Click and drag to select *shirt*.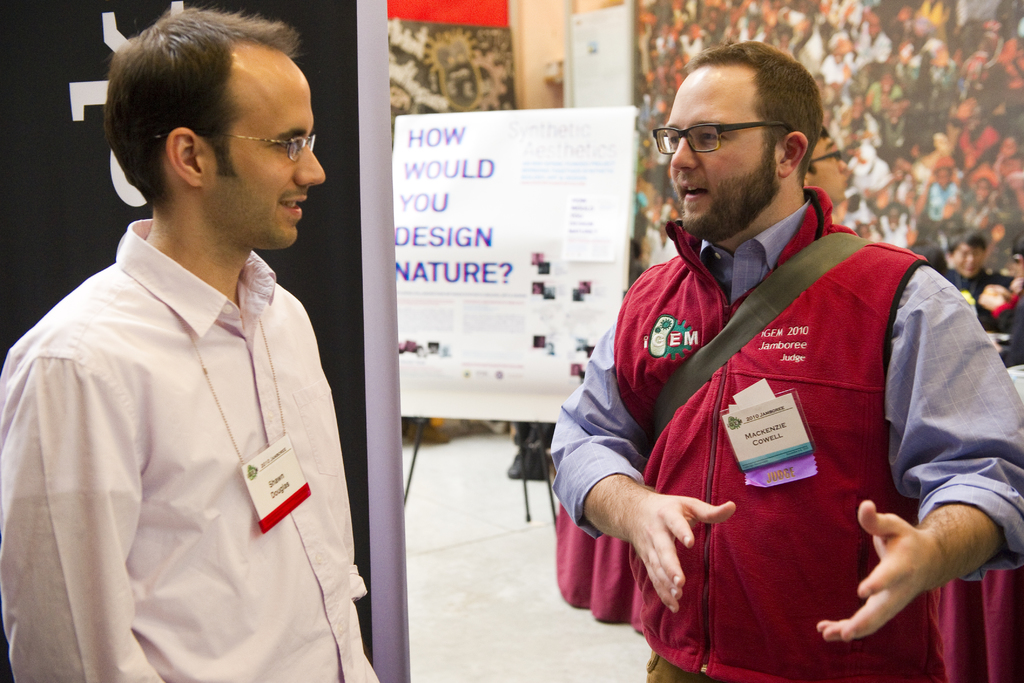
Selection: 545, 194, 1023, 583.
